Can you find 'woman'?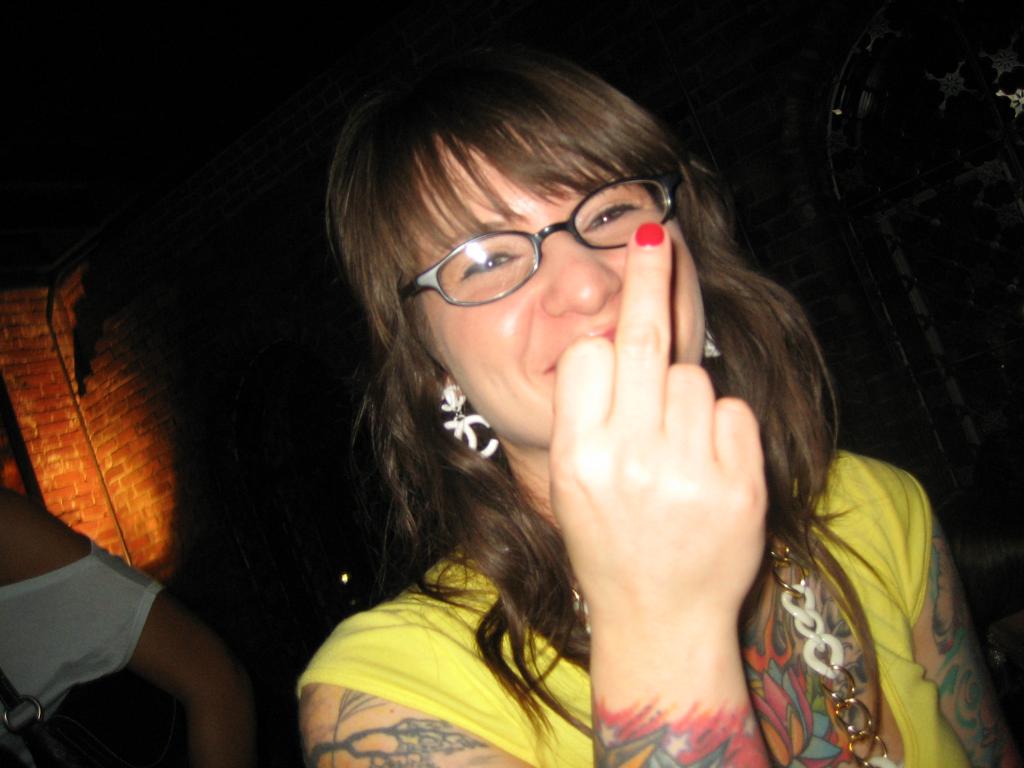
Yes, bounding box: 324,24,1022,767.
